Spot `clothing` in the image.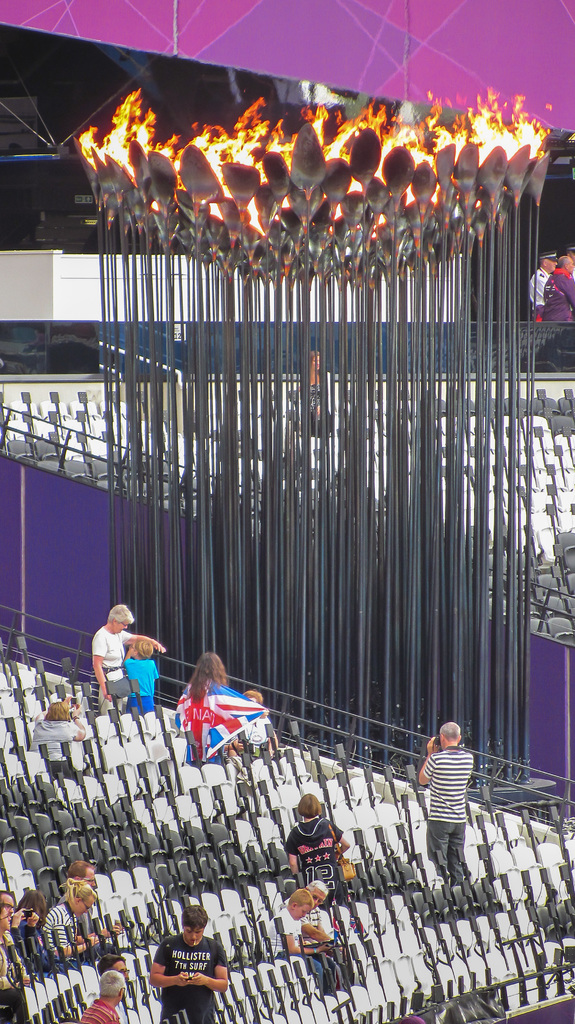
`clothing` found at Rect(81, 994, 114, 1023).
